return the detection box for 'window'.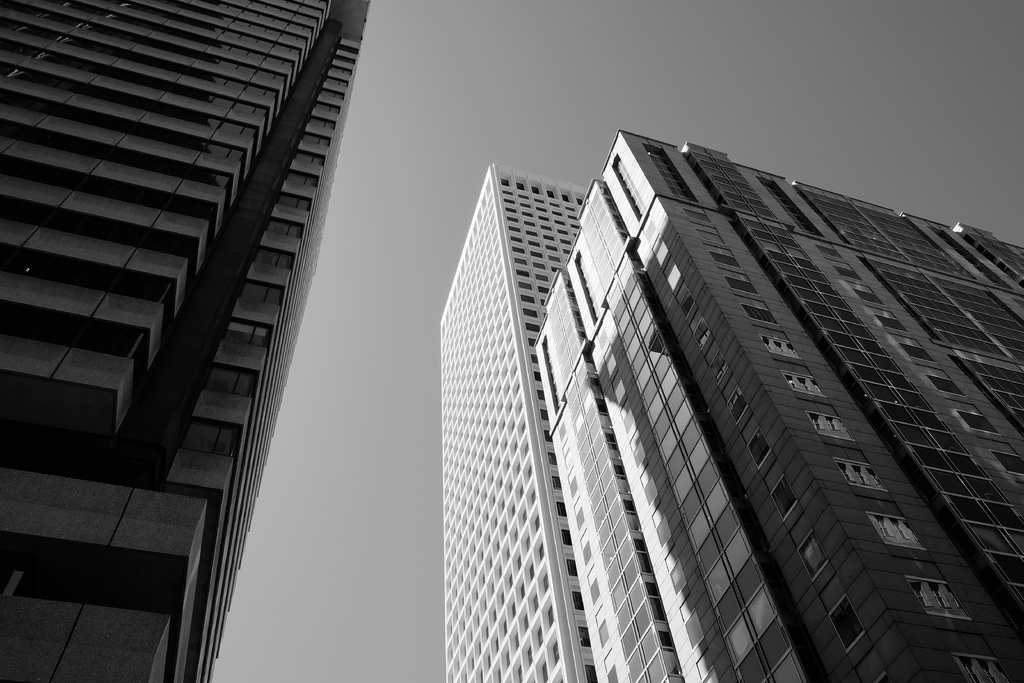
782,372,828,398.
